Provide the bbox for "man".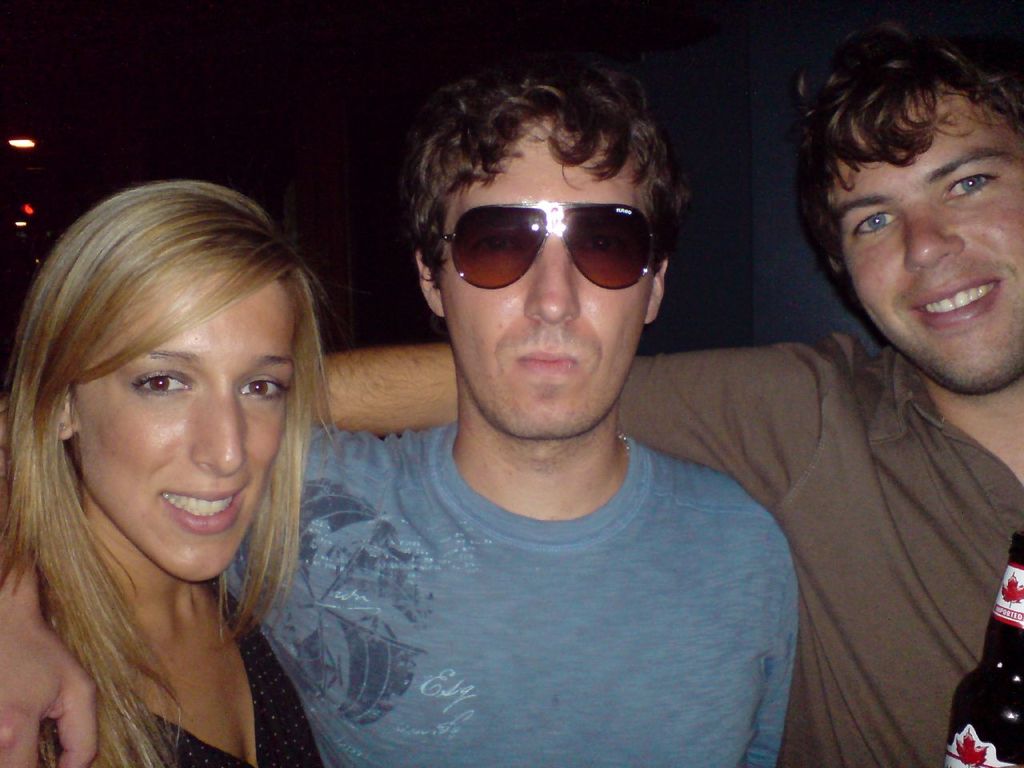
(290,19,1023,767).
